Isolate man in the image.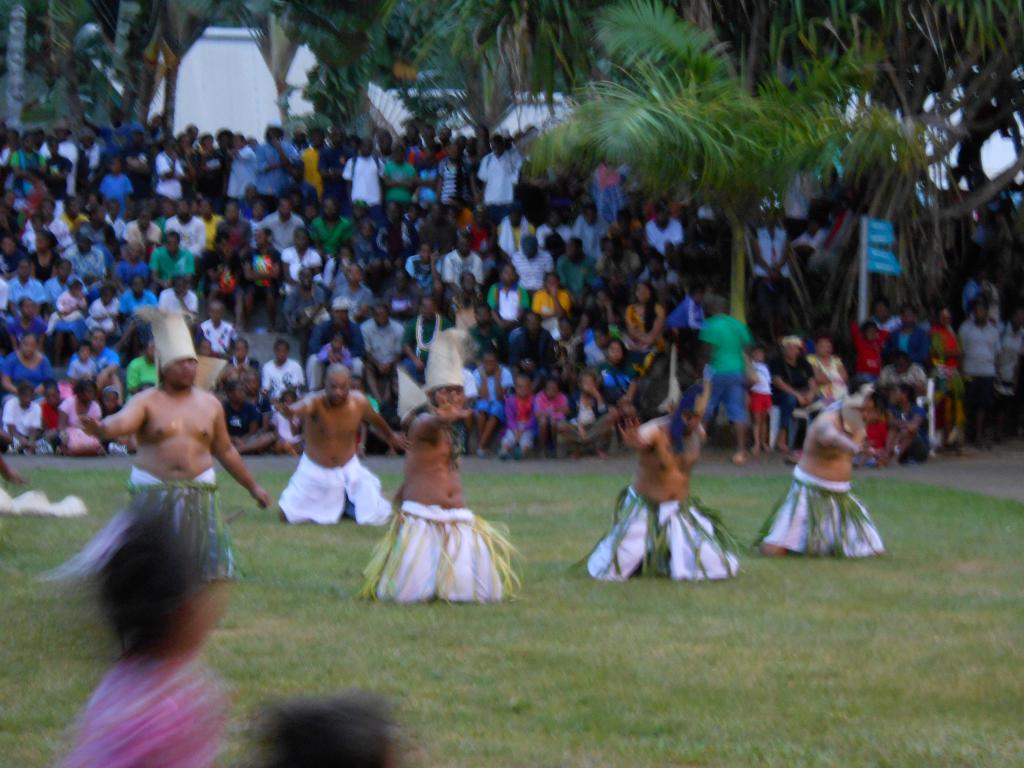
Isolated region: (left=309, top=201, right=346, bottom=242).
